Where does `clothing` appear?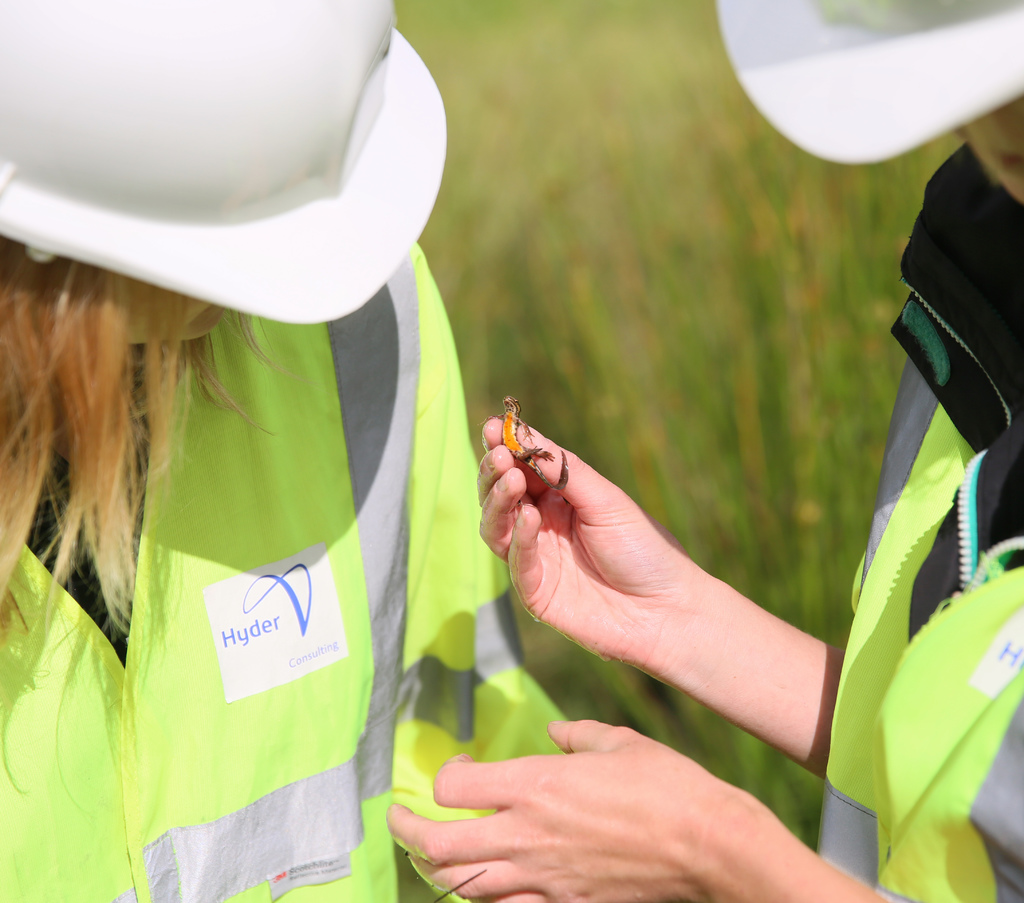
Appears at <bbox>9, 189, 466, 852</bbox>.
